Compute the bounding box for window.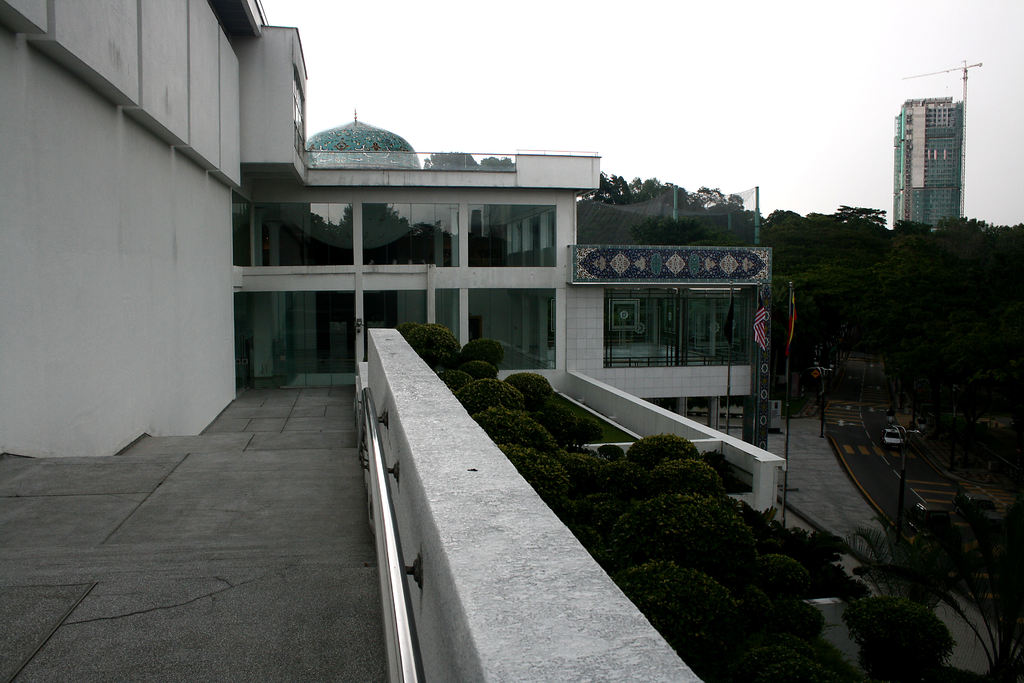
crop(471, 288, 554, 367).
